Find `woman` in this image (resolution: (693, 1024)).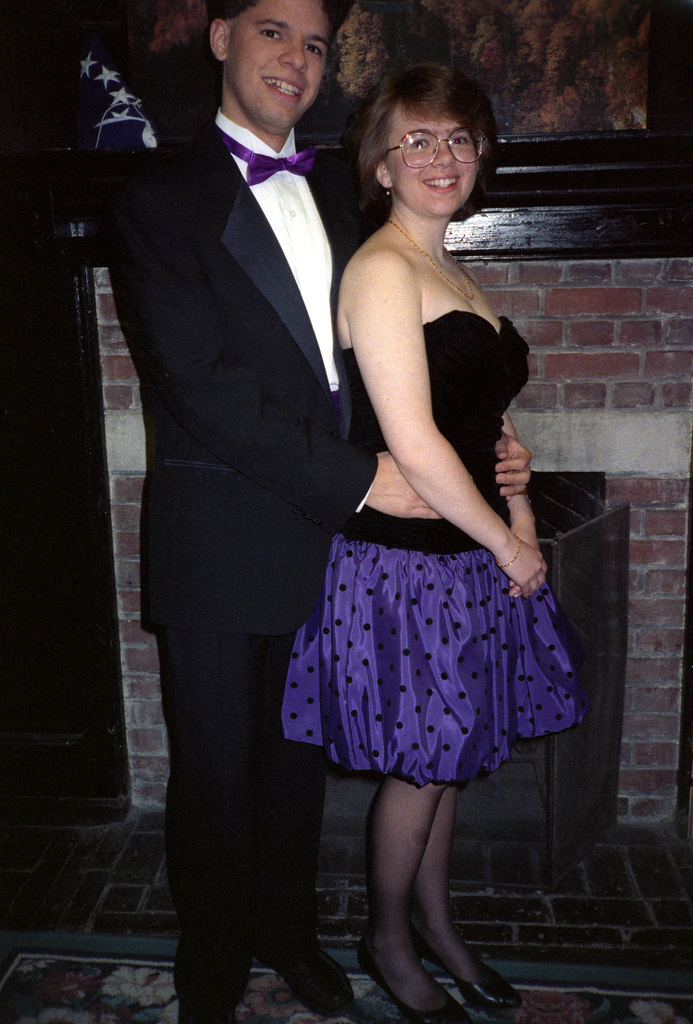
locate(271, 80, 582, 977).
